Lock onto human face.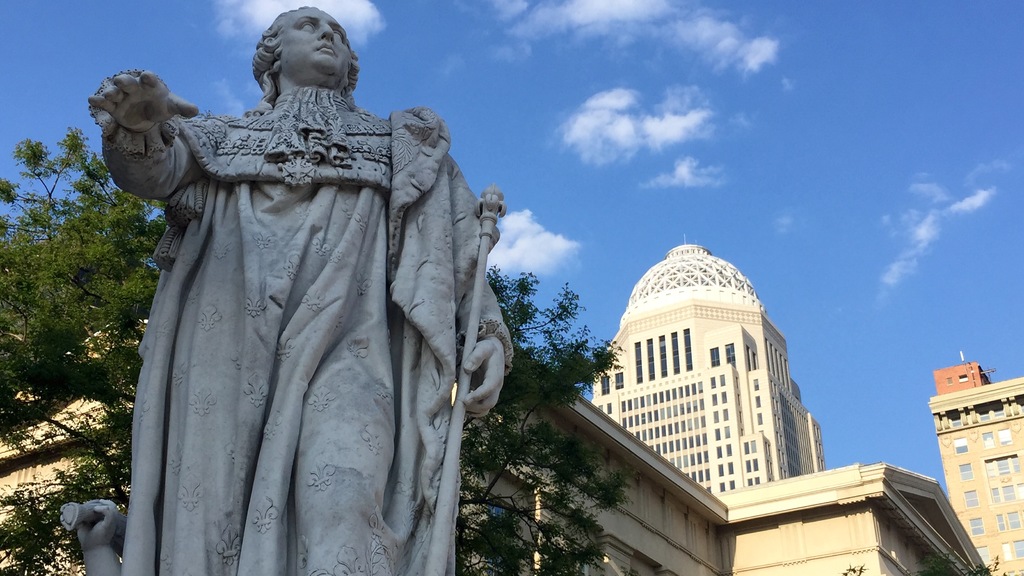
Locked: box(280, 7, 350, 81).
